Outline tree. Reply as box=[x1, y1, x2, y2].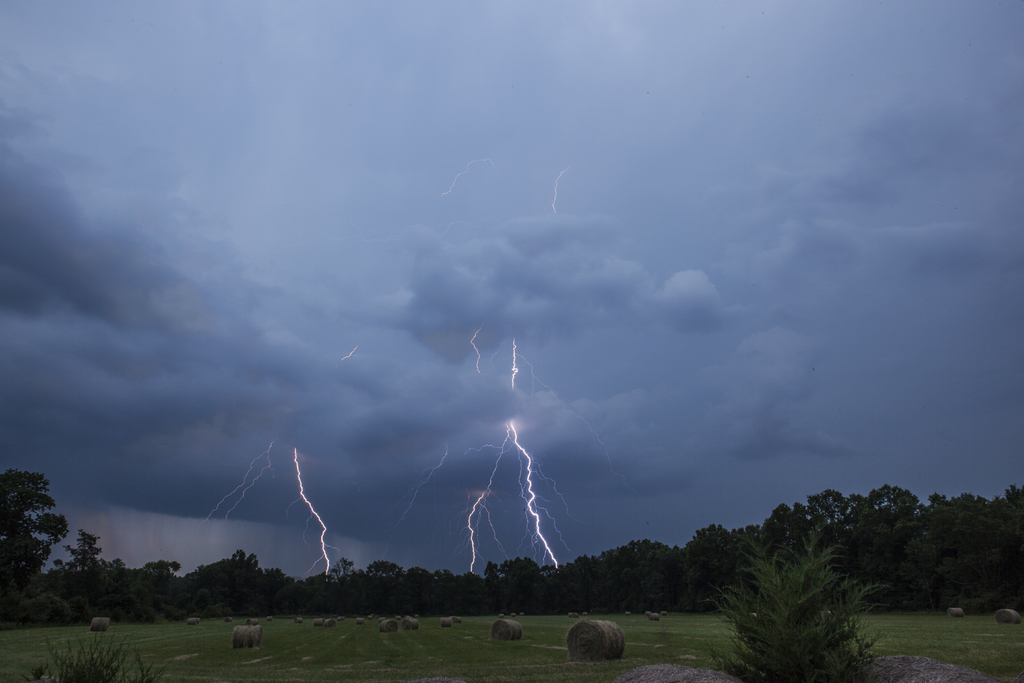
box=[467, 551, 556, 616].
